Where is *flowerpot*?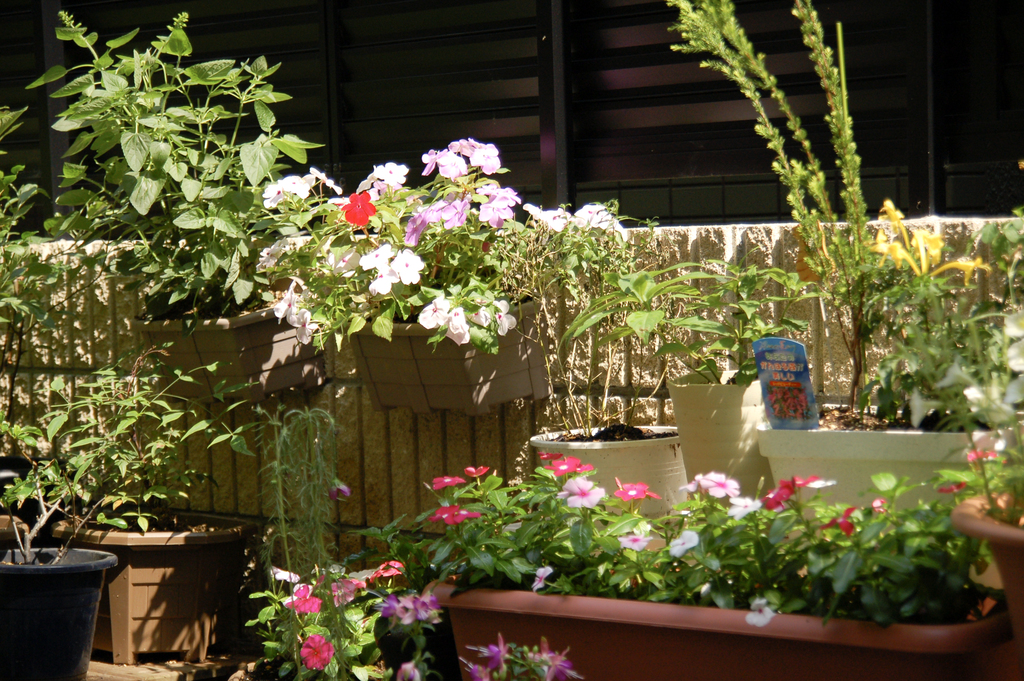
[666,368,772,523].
